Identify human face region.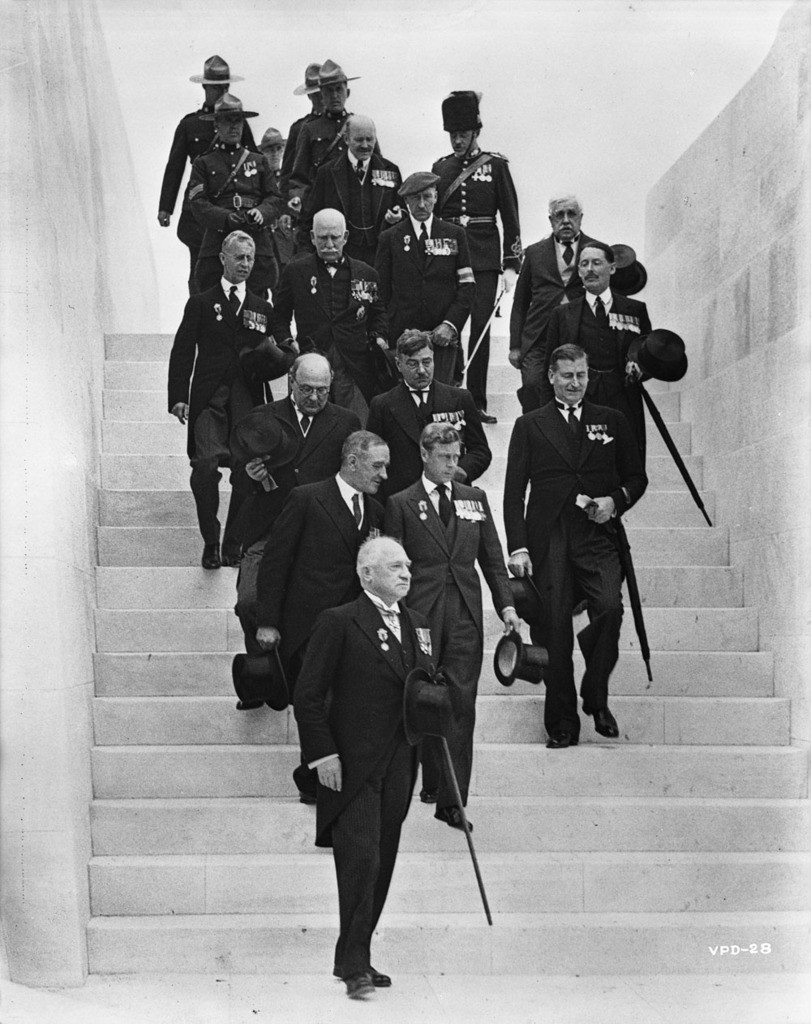
Region: crop(554, 202, 578, 239).
